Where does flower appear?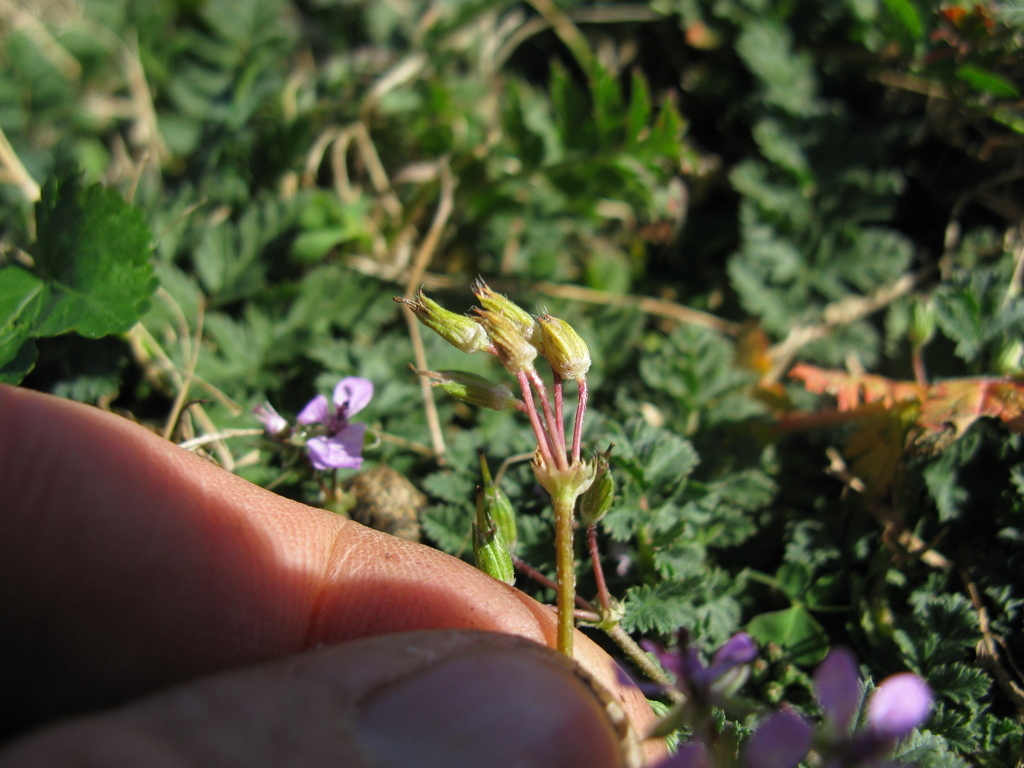
Appears at rect(648, 741, 708, 767).
